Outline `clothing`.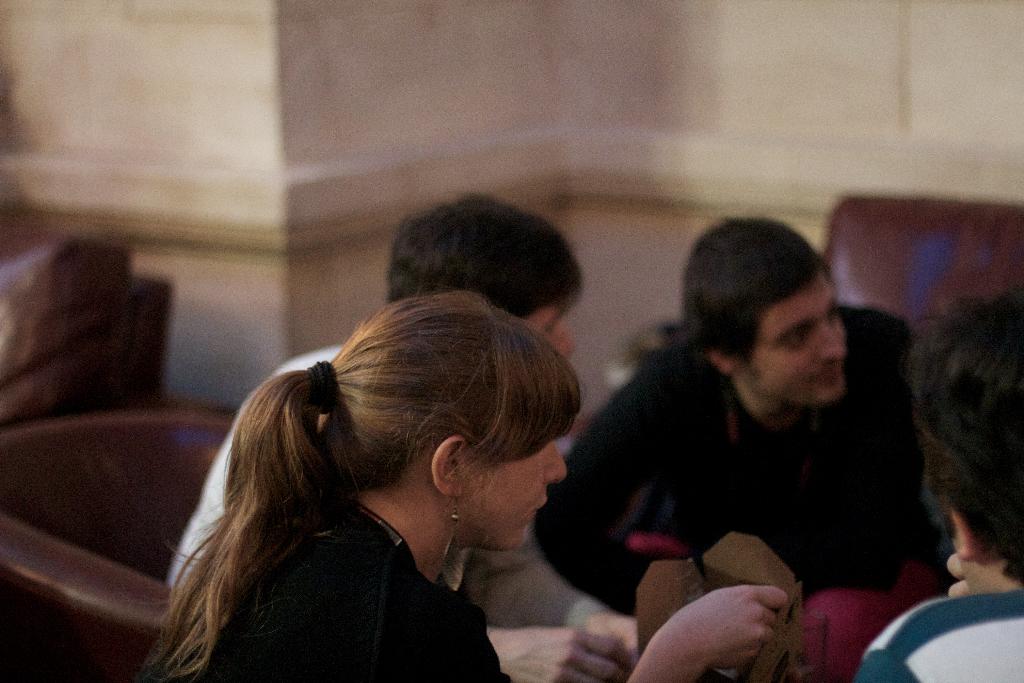
Outline: (left=852, top=588, right=1023, bottom=682).
